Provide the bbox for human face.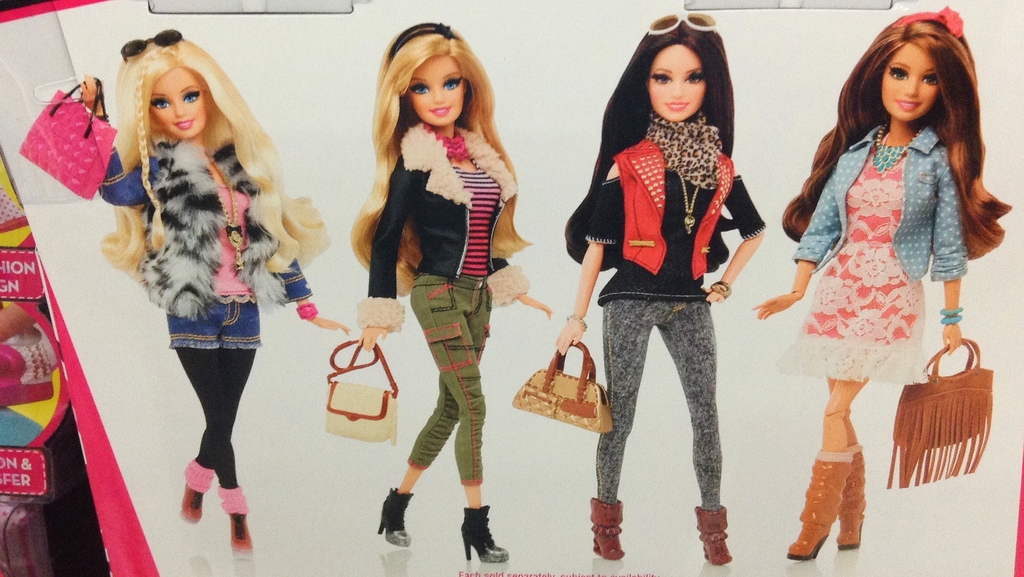
(404,59,469,124).
